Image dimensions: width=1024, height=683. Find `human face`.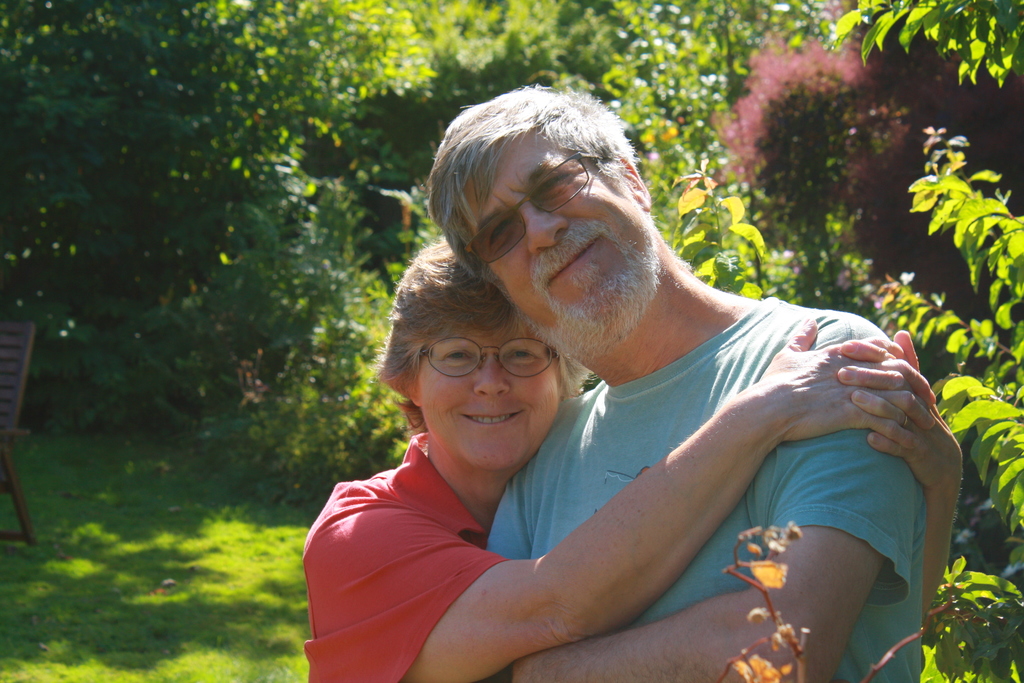
{"x1": 449, "y1": 130, "x2": 651, "y2": 345}.
